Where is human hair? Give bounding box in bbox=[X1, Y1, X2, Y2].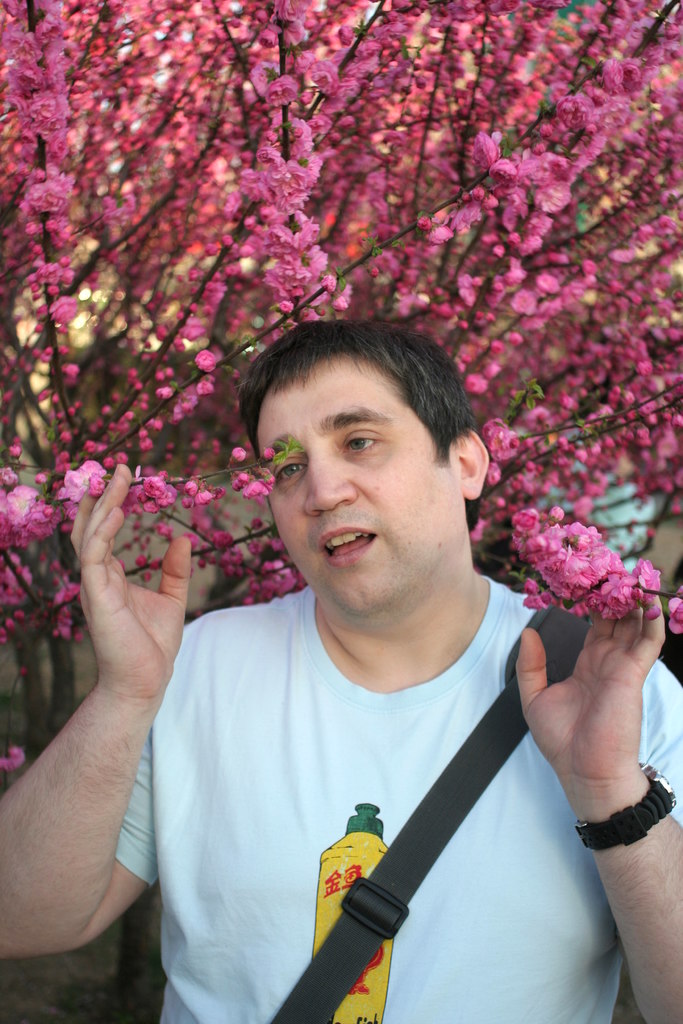
bbox=[243, 315, 466, 448].
